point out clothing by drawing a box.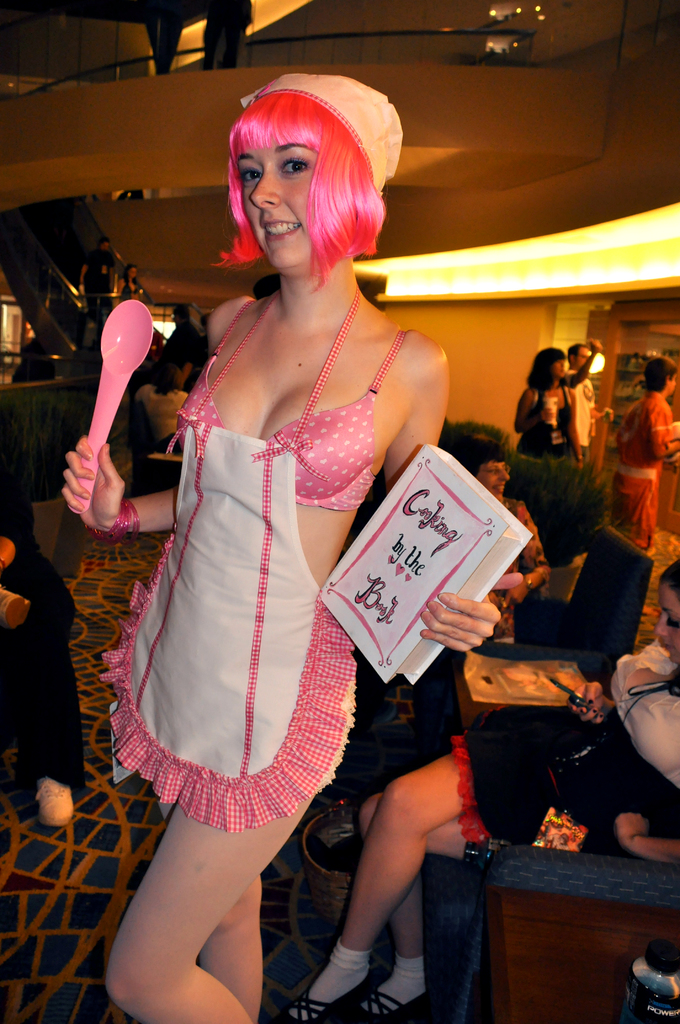
{"x1": 131, "y1": 265, "x2": 423, "y2": 854}.
